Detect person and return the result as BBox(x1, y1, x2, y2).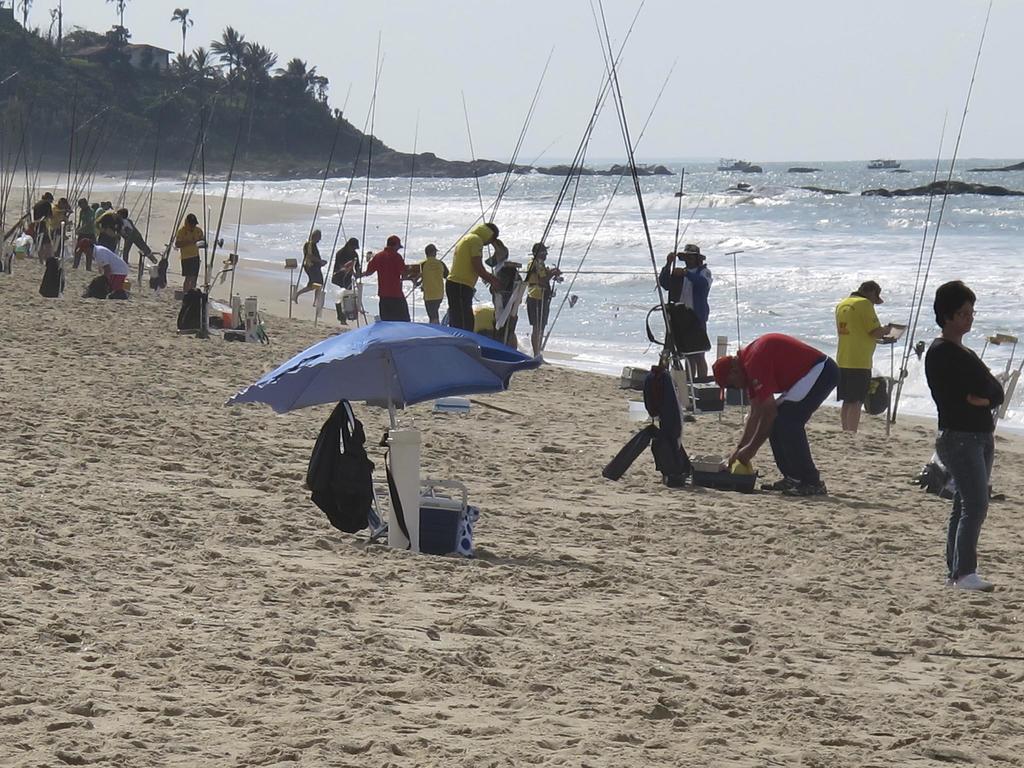
BBox(922, 278, 1009, 596).
